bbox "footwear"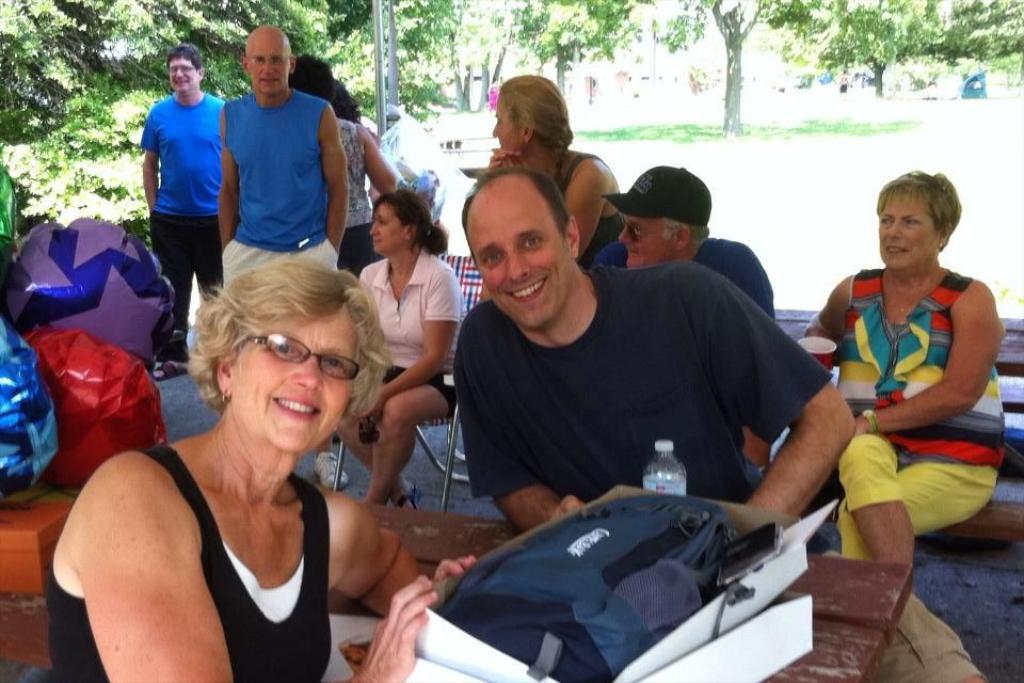
[313, 448, 351, 491]
